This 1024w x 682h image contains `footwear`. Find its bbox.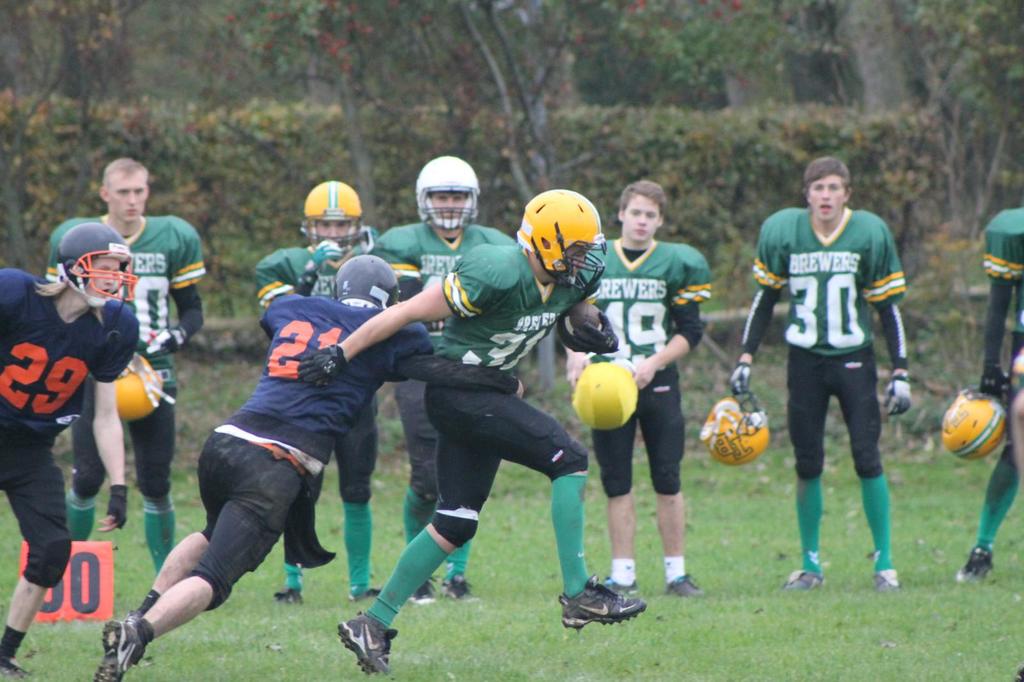
(left=269, top=589, right=312, bottom=608).
